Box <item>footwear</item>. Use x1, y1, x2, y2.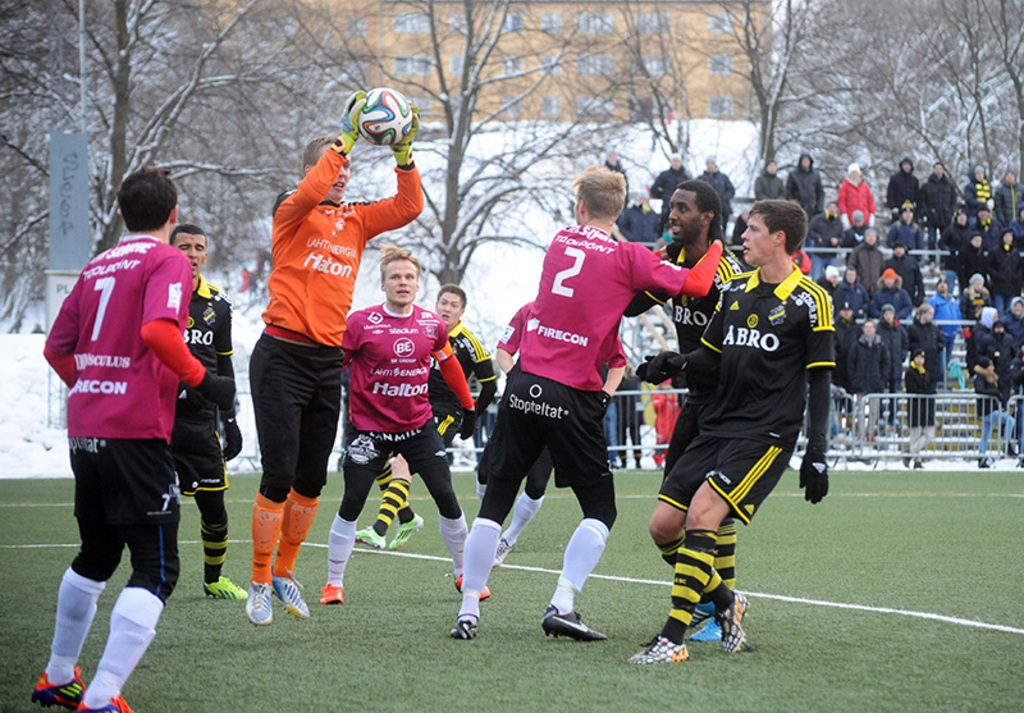
385, 517, 422, 547.
